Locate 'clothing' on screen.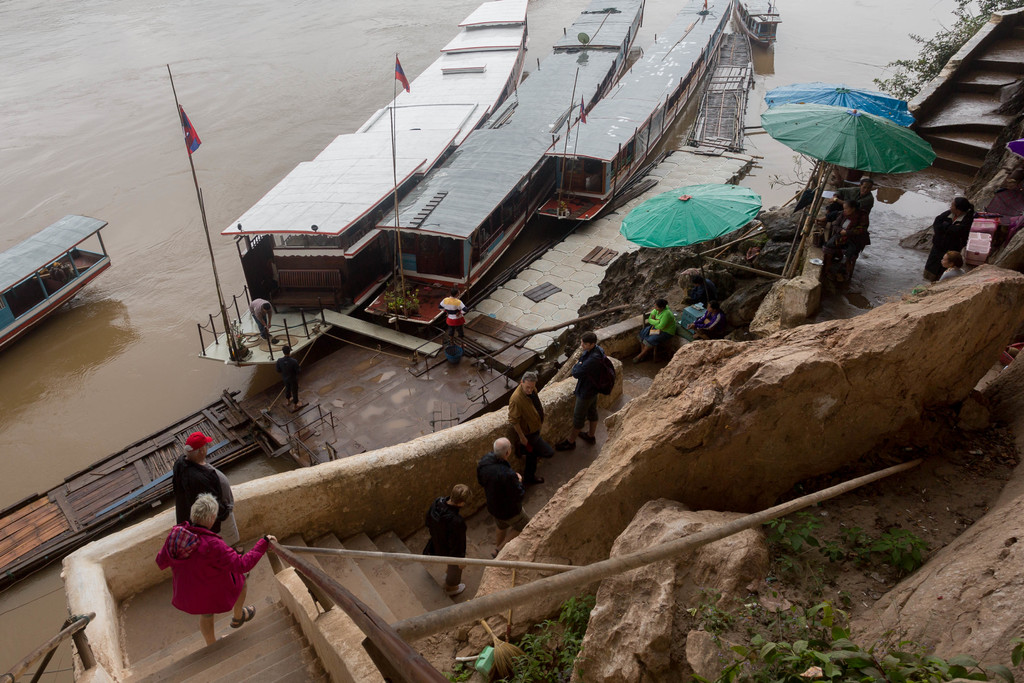
On screen at (507, 383, 546, 508).
